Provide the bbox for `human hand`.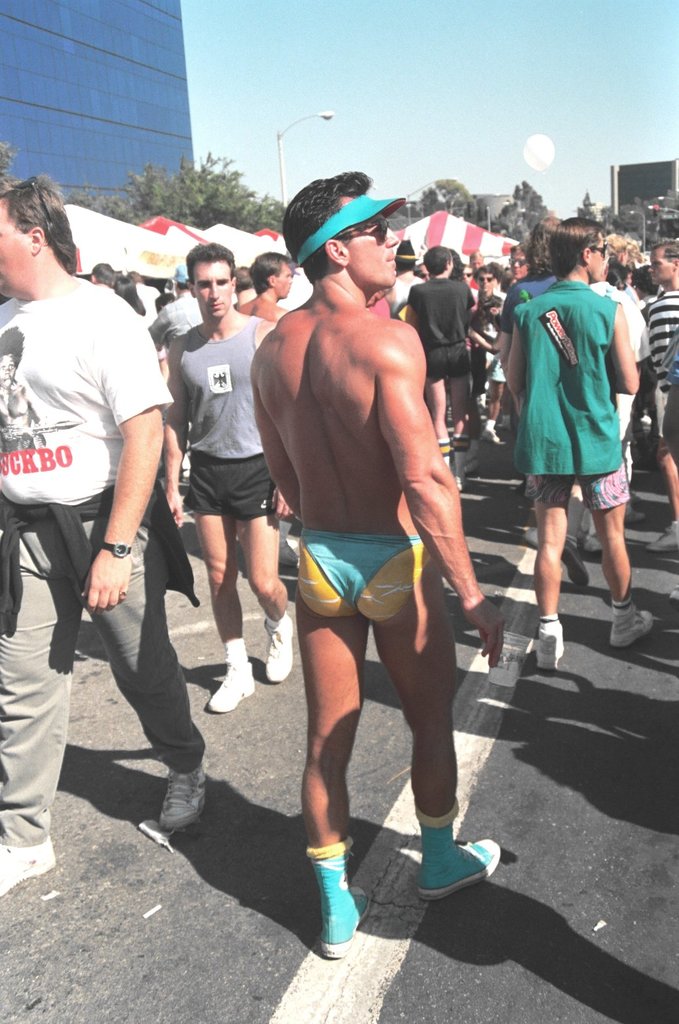
<region>456, 596, 510, 673</region>.
